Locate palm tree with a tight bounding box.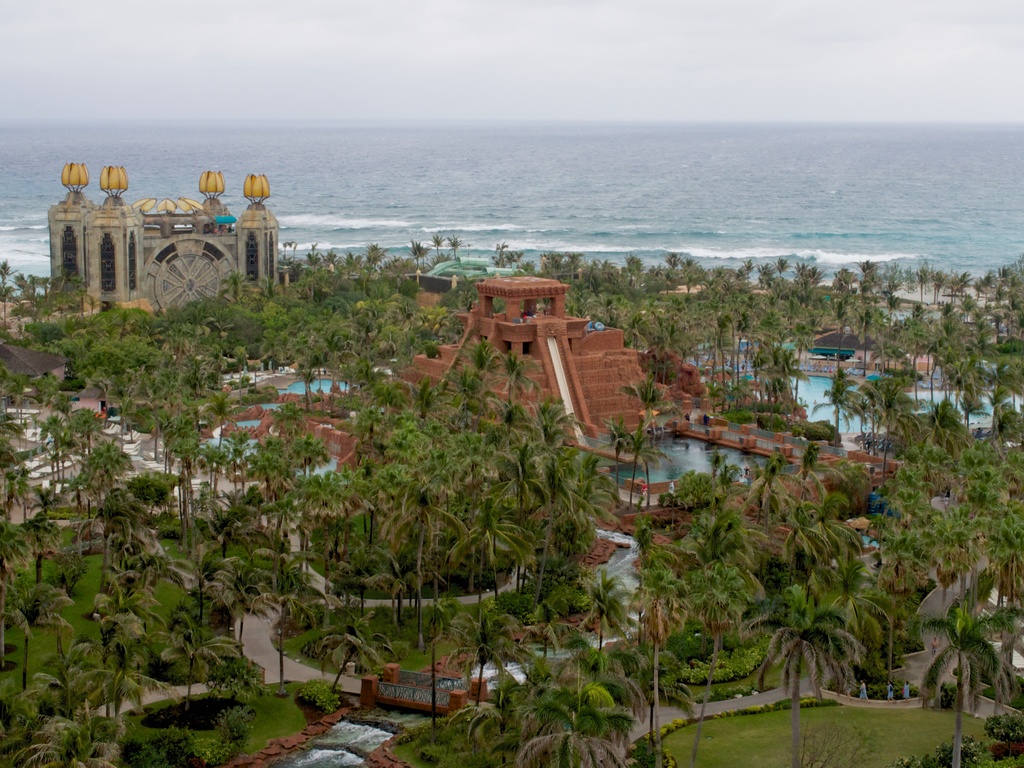
<region>334, 282, 409, 355</region>.
